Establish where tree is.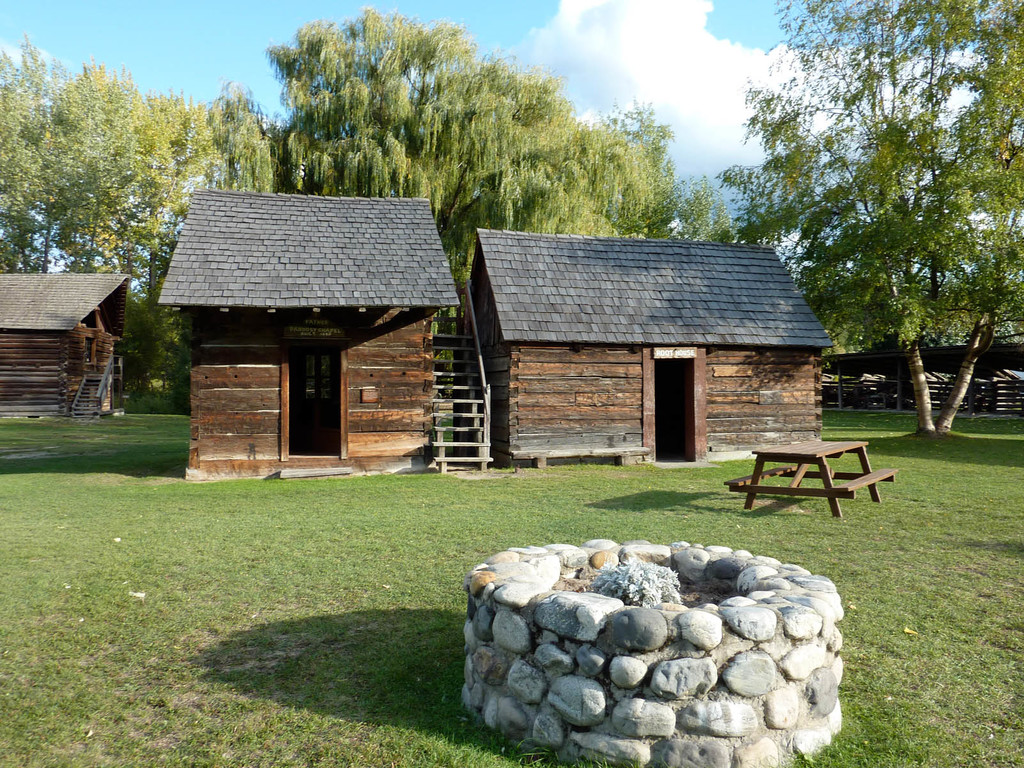
Established at rect(713, 3, 1023, 433).
